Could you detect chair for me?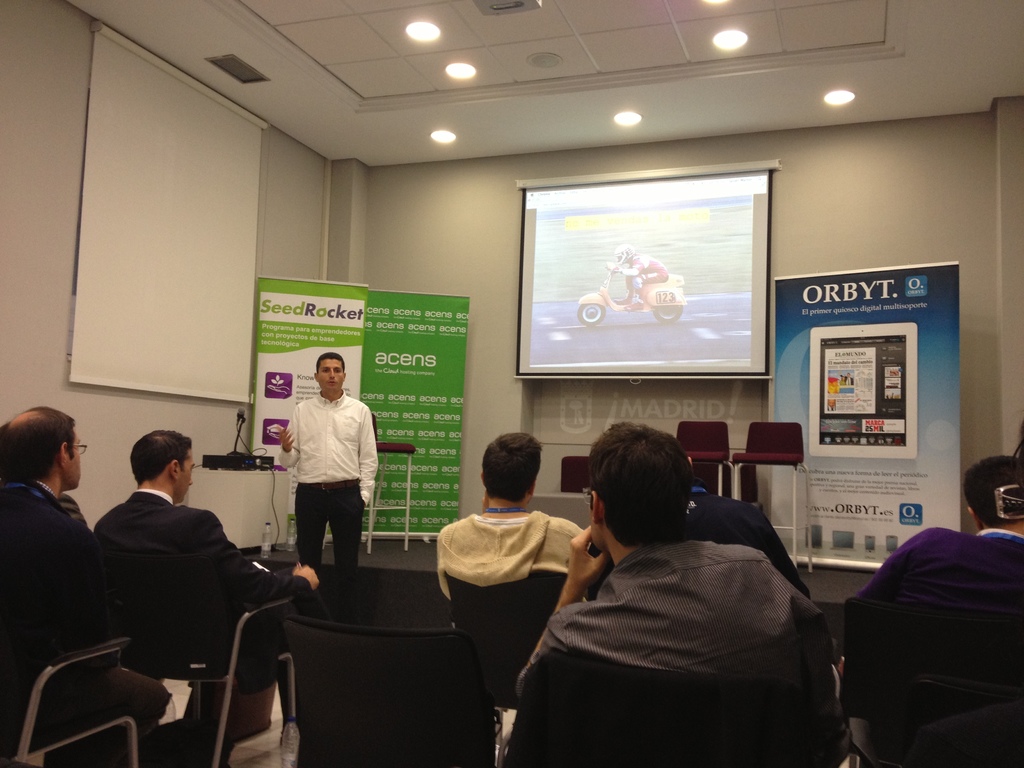
Detection result: 514,648,842,767.
